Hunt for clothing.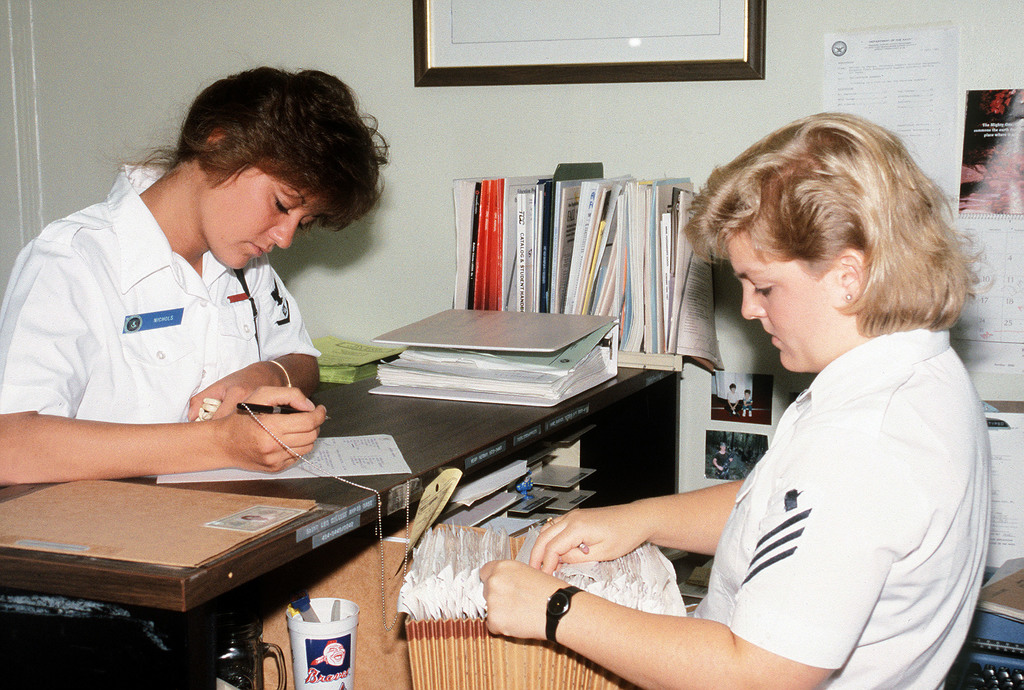
Hunted down at bbox=(676, 254, 992, 689).
